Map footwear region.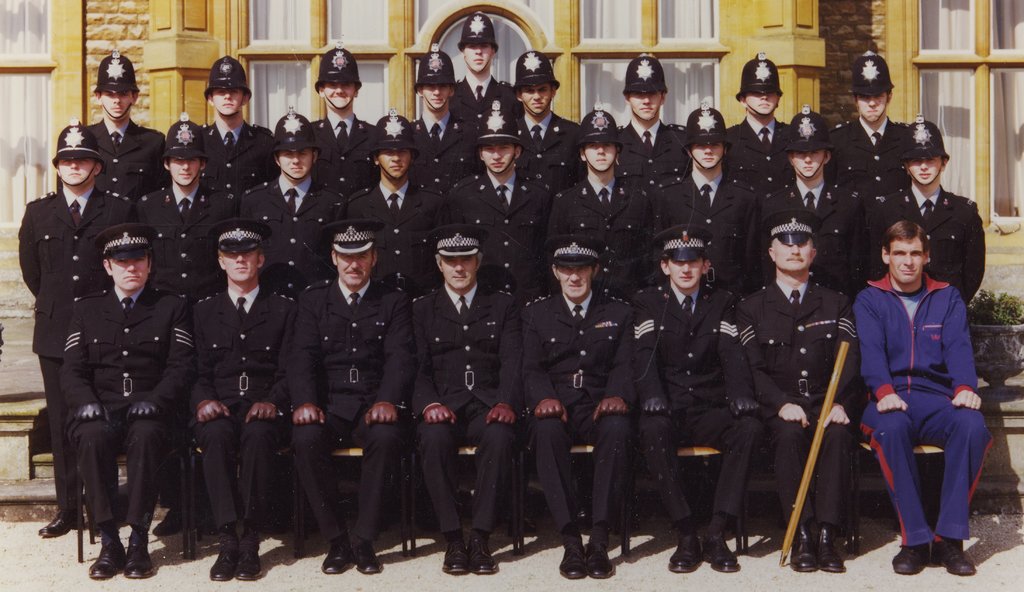
Mapped to region(236, 545, 264, 588).
